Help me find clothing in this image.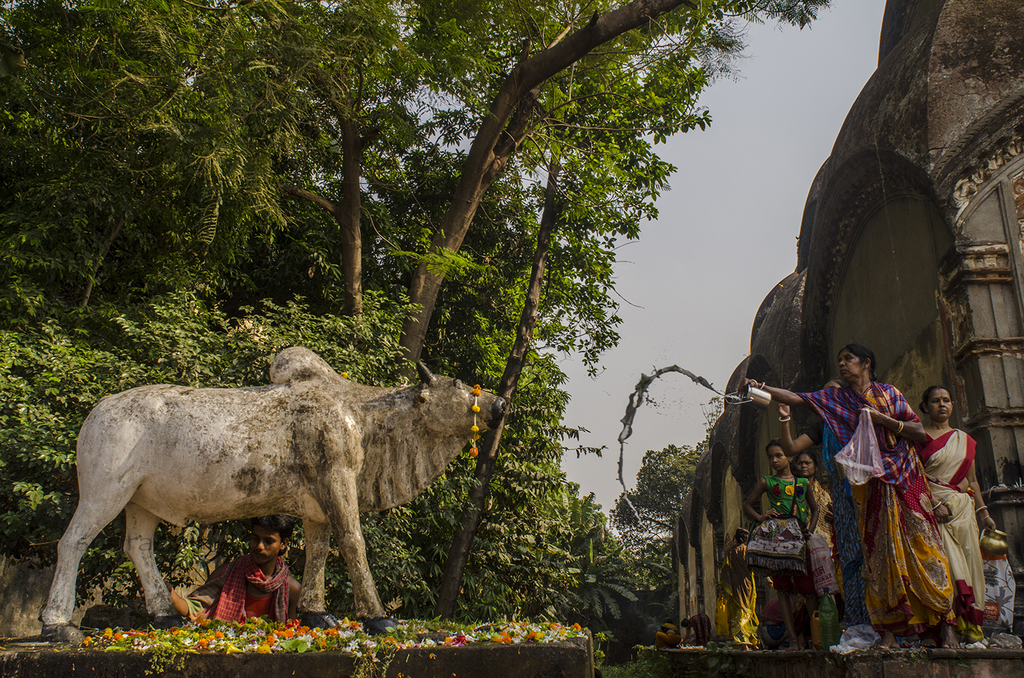
Found it: {"x1": 834, "y1": 372, "x2": 949, "y2": 634}.
